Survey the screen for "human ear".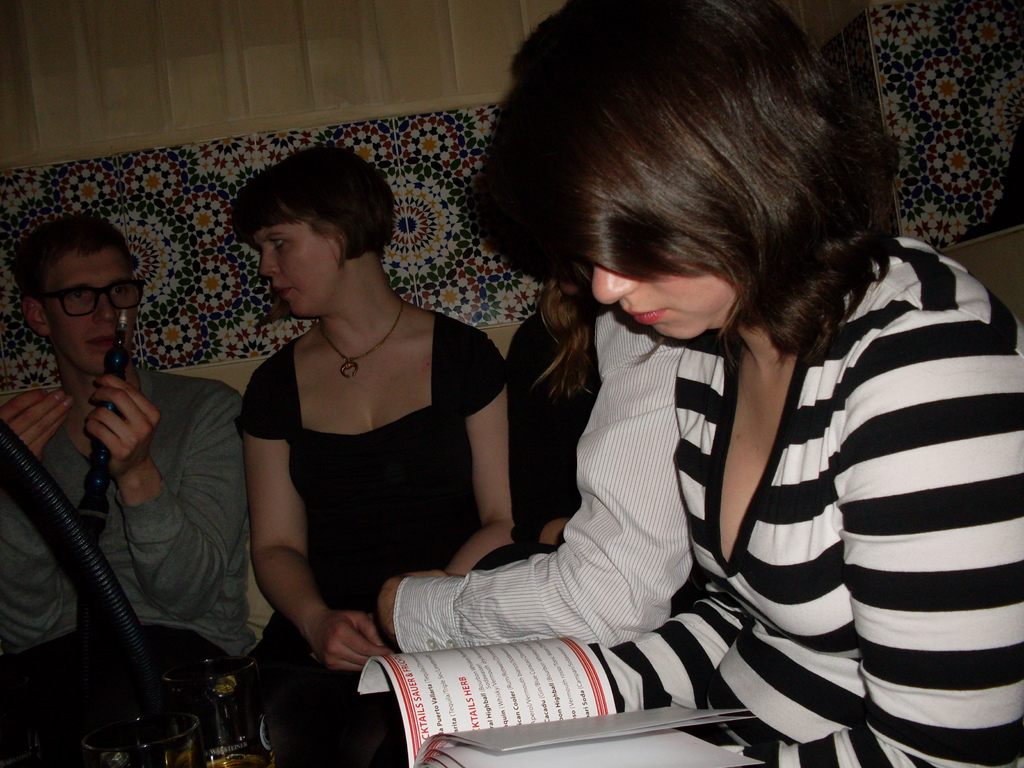
Survey found: rect(24, 296, 50, 333).
